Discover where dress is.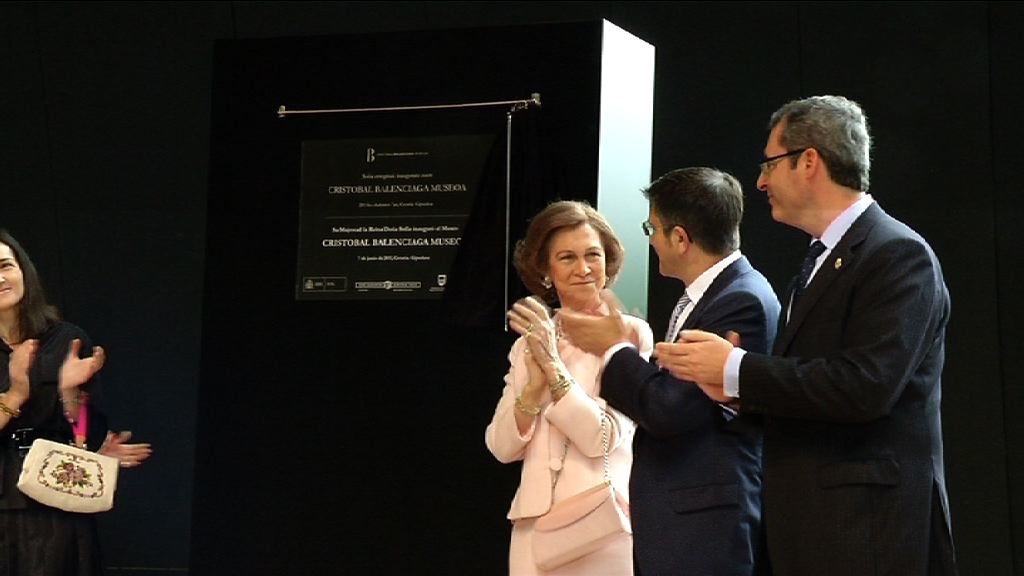
Discovered at (left=502, top=258, right=651, bottom=562).
